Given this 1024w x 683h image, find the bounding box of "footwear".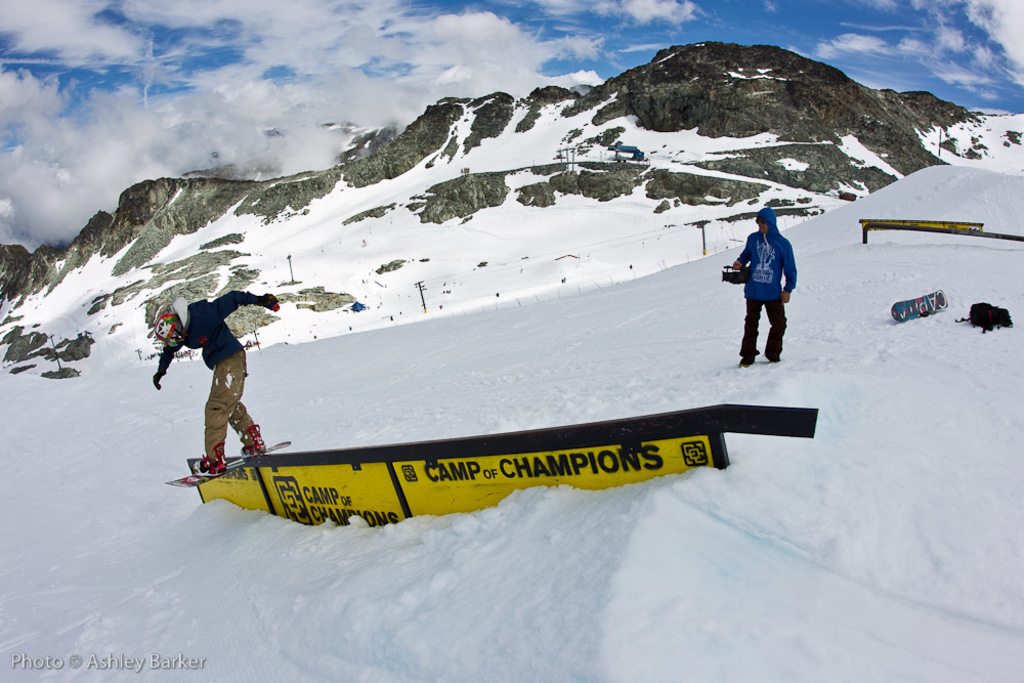
l=739, t=356, r=755, b=365.
